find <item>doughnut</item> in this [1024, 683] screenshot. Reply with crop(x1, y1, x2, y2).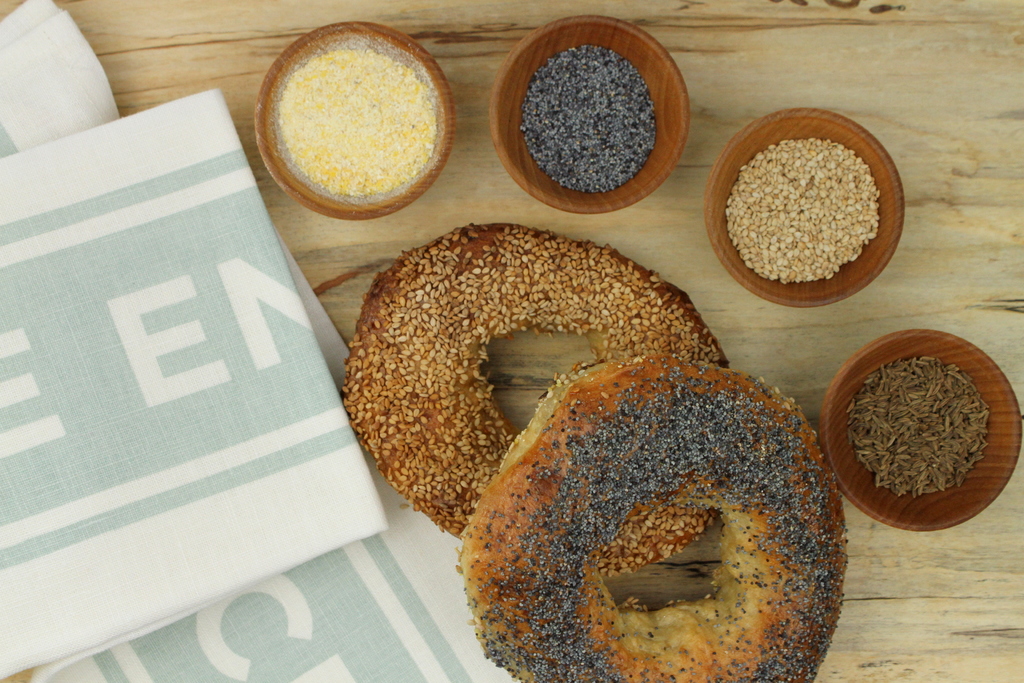
crop(457, 355, 849, 682).
